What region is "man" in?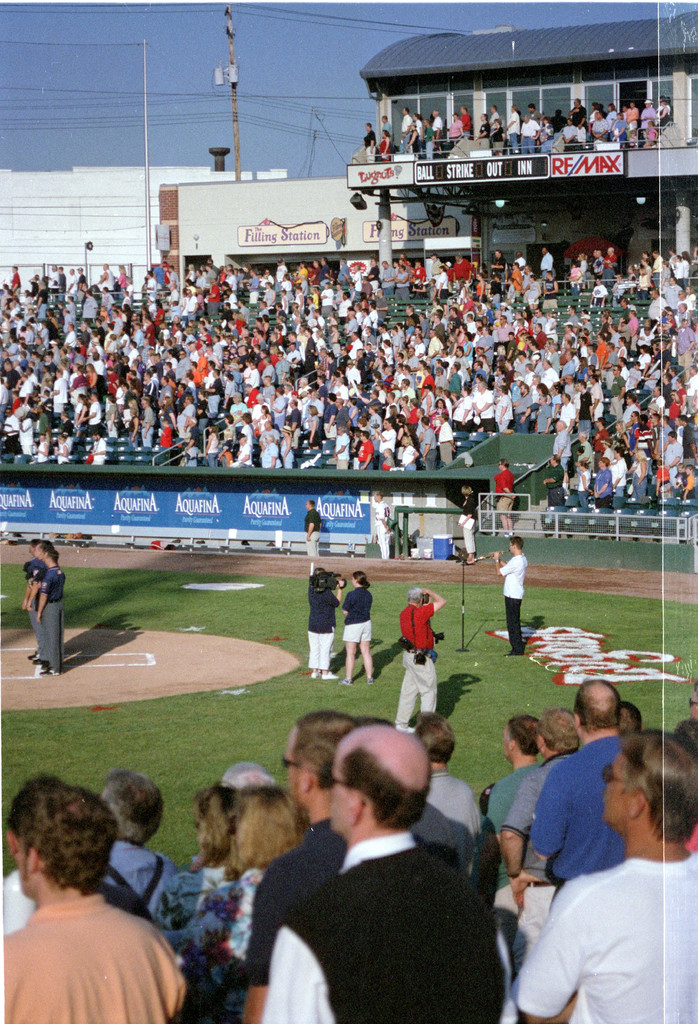
Rect(647, 288, 668, 328).
